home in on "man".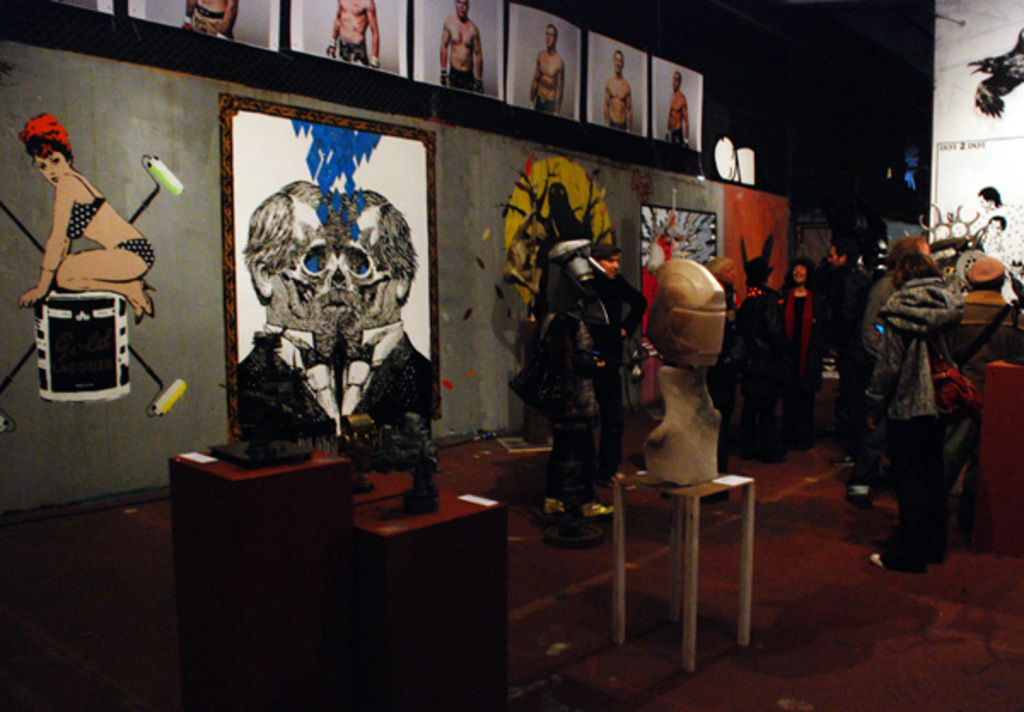
Homed in at crop(701, 256, 744, 470).
